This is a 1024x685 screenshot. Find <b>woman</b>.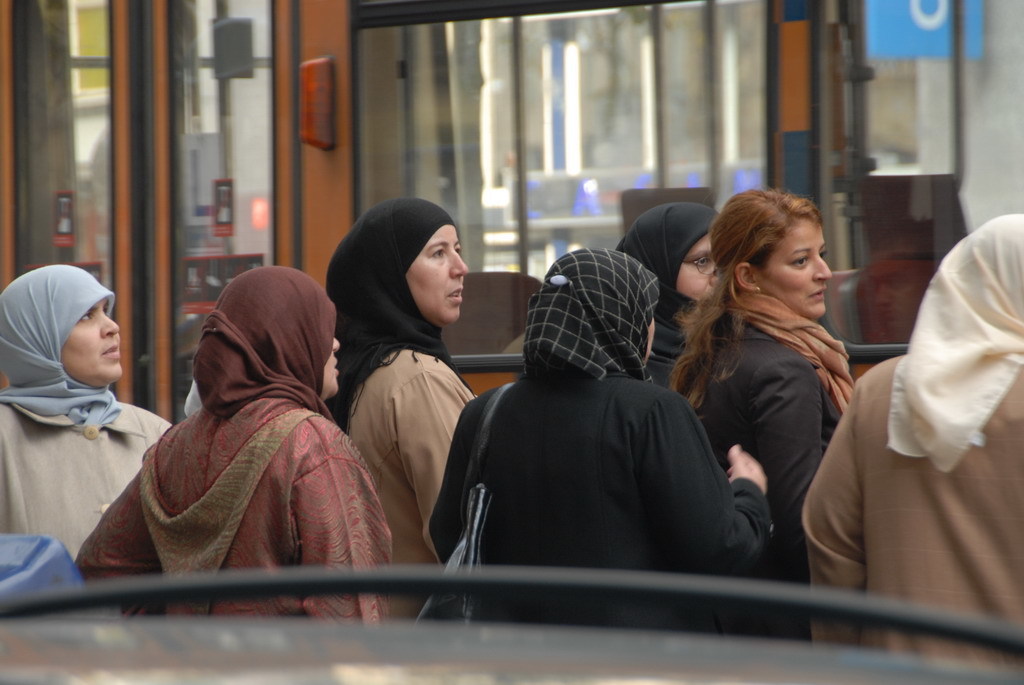
Bounding box: [667, 189, 864, 644].
